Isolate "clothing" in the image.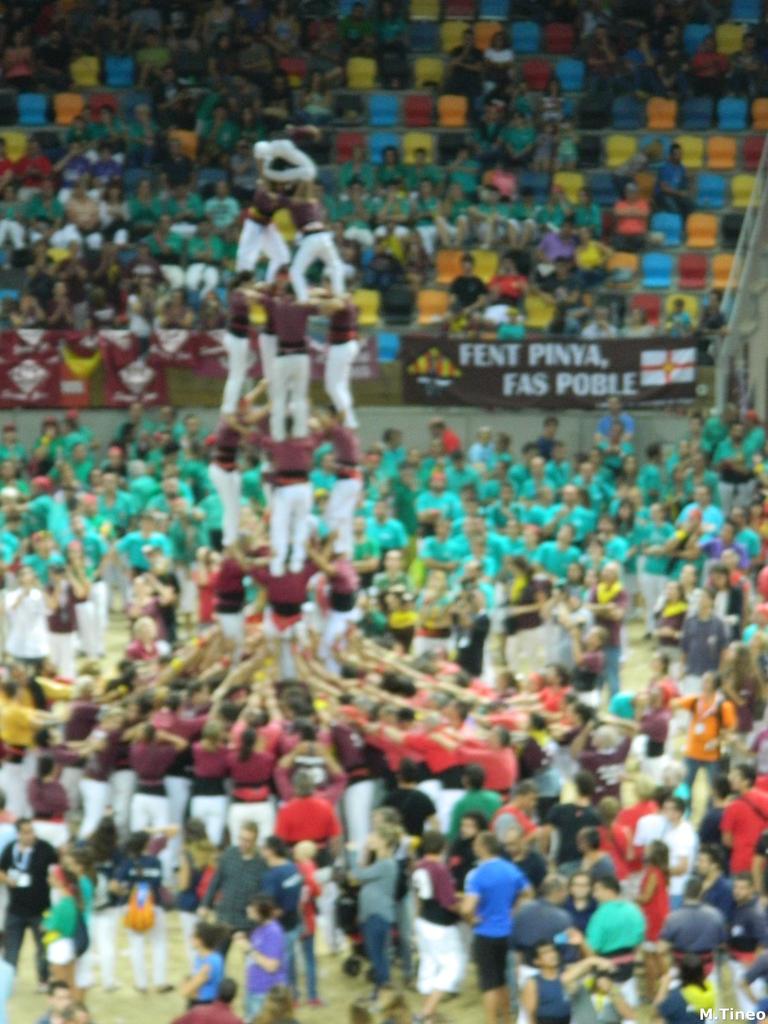
Isolated region: bbox=[723, 897, 767, 951].
